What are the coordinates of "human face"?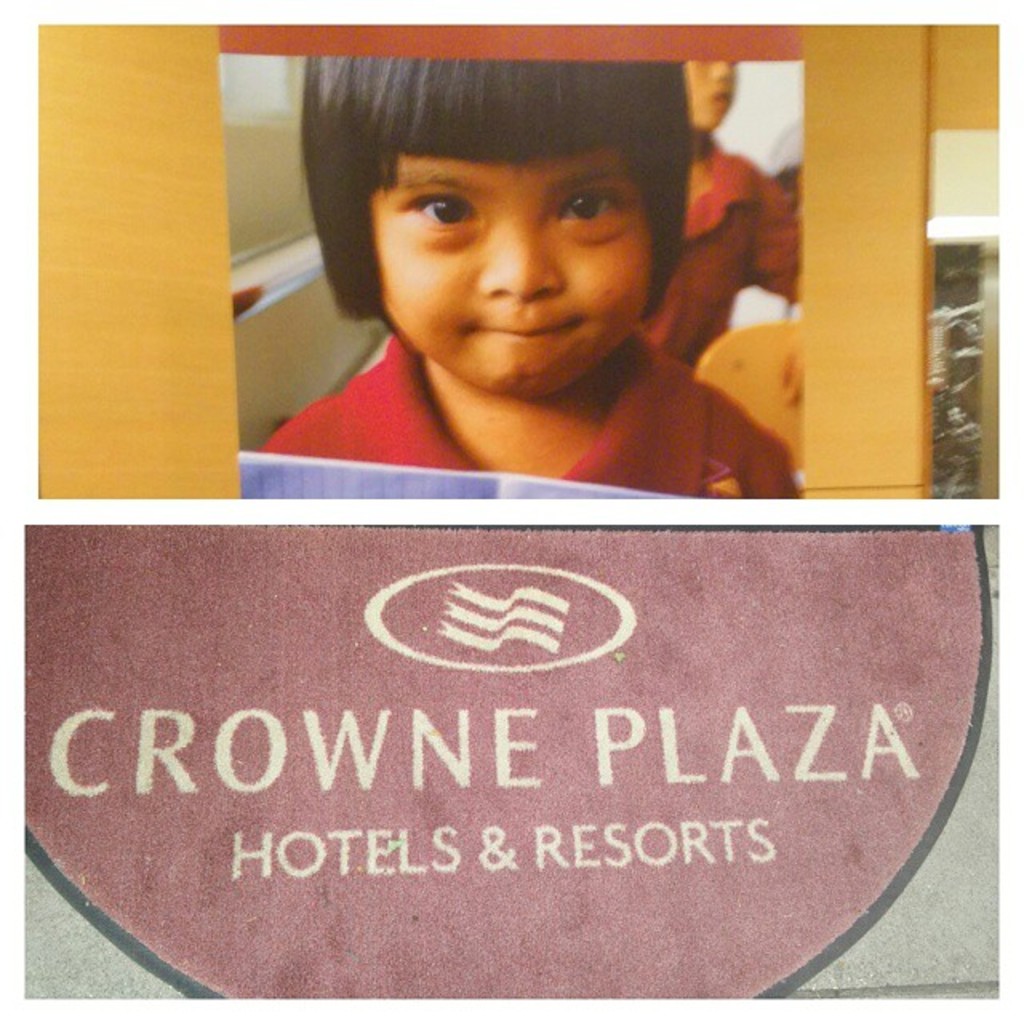
x1=685, y1=59, x2=731, y2=134.
